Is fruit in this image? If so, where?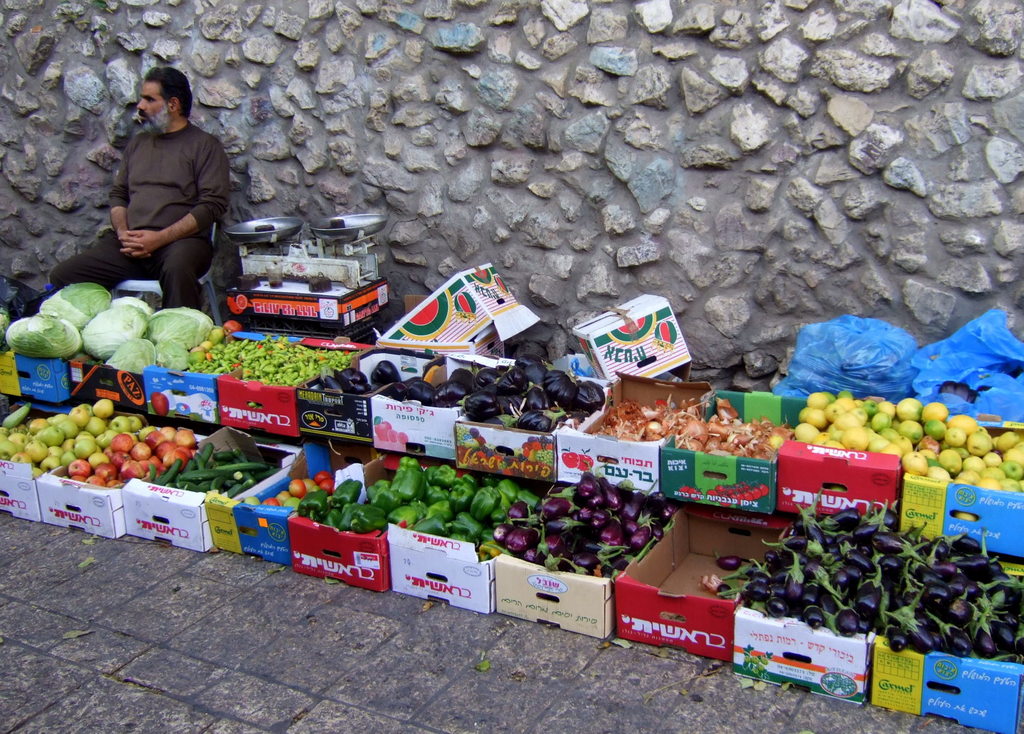
Yes, at 68:460:92:473.
